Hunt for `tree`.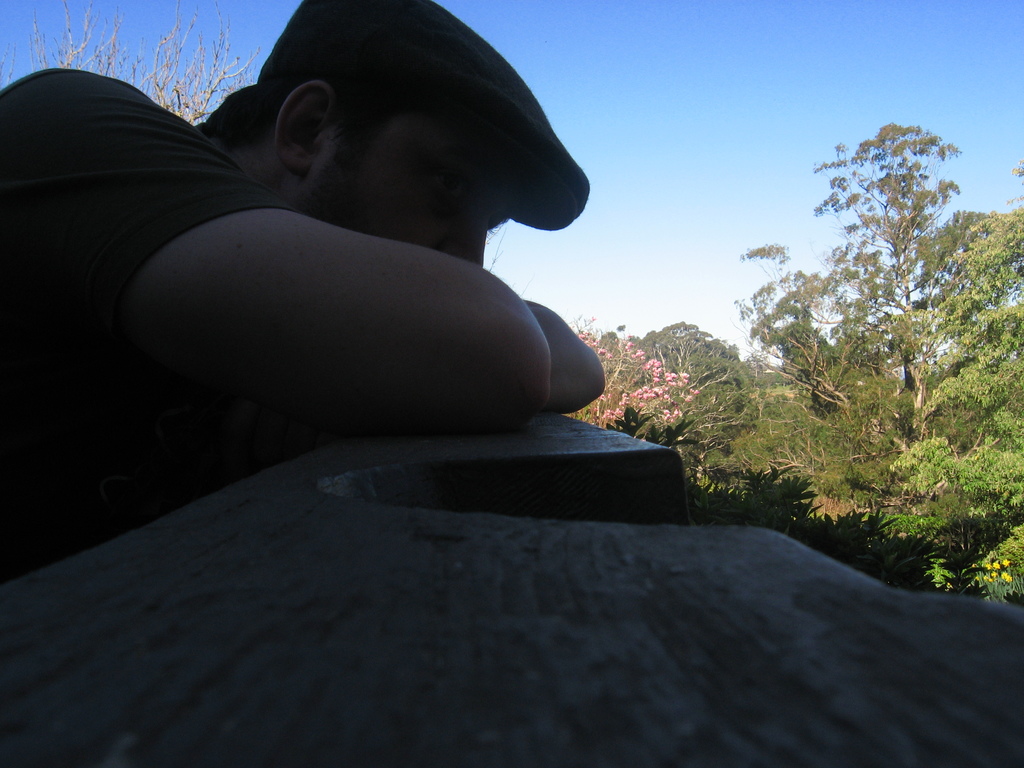
Hunted down at [678, 124, 1006, 545].
